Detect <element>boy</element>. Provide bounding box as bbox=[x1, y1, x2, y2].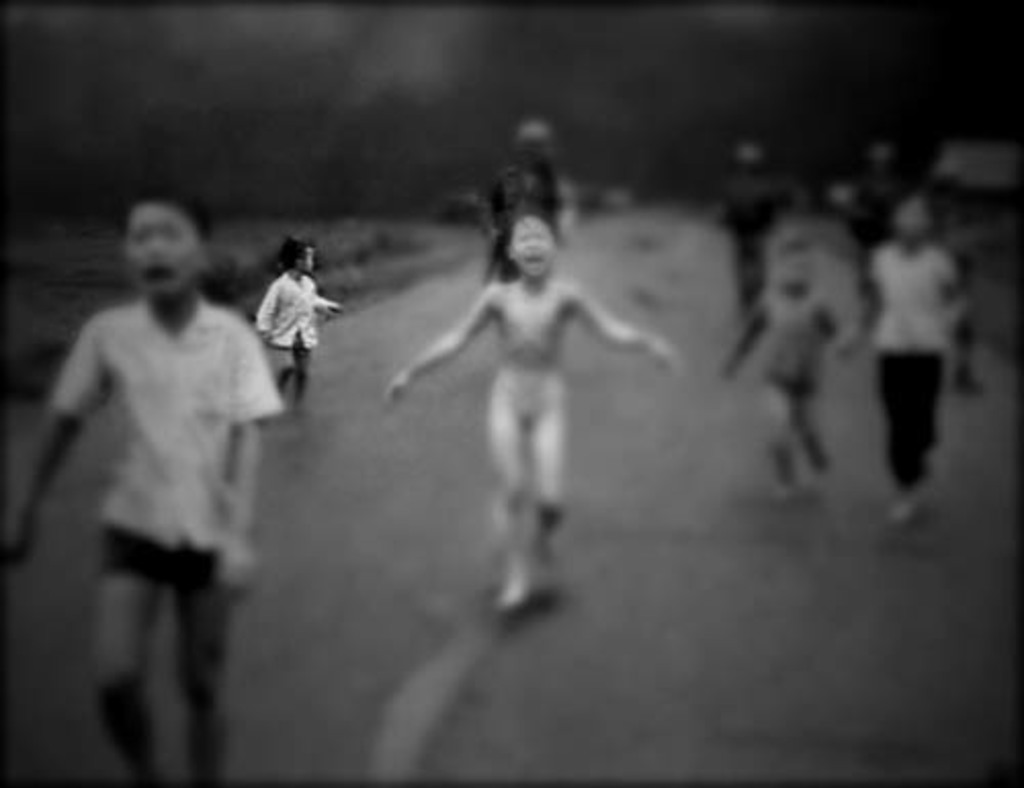
bbox=[836, 201, 977, 528].
